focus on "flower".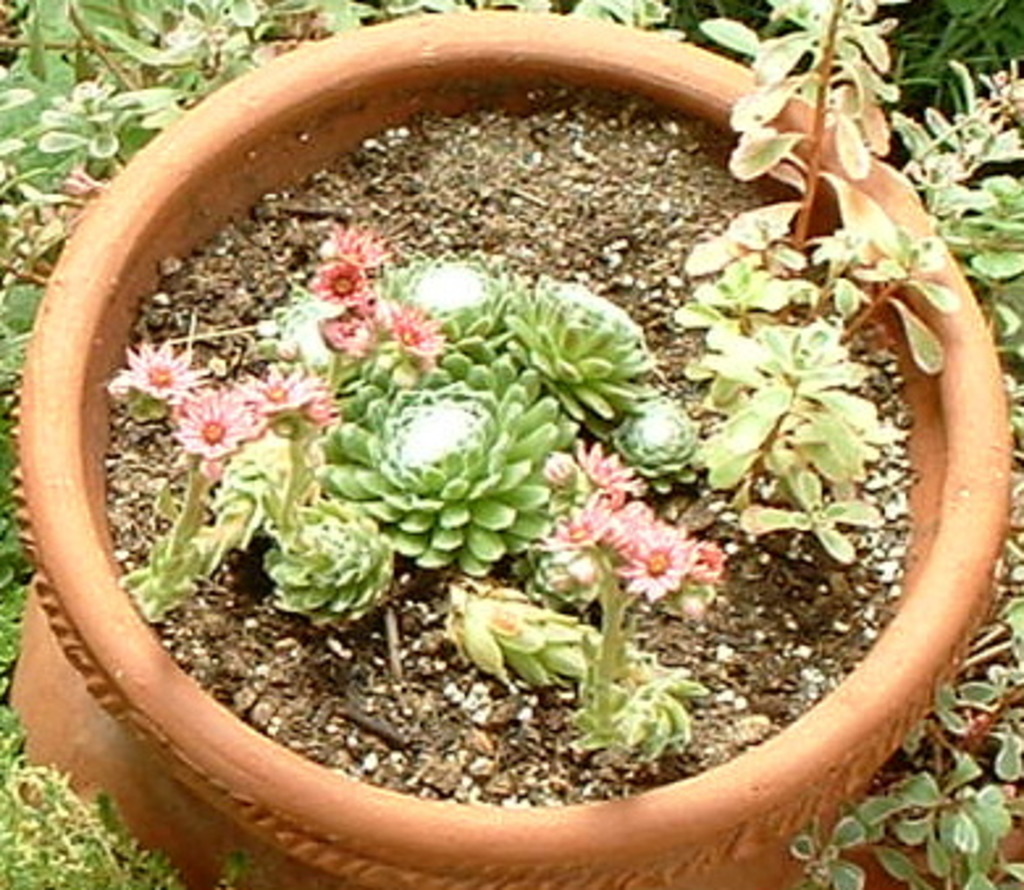
Focused at 228, 362, 328, 423.
